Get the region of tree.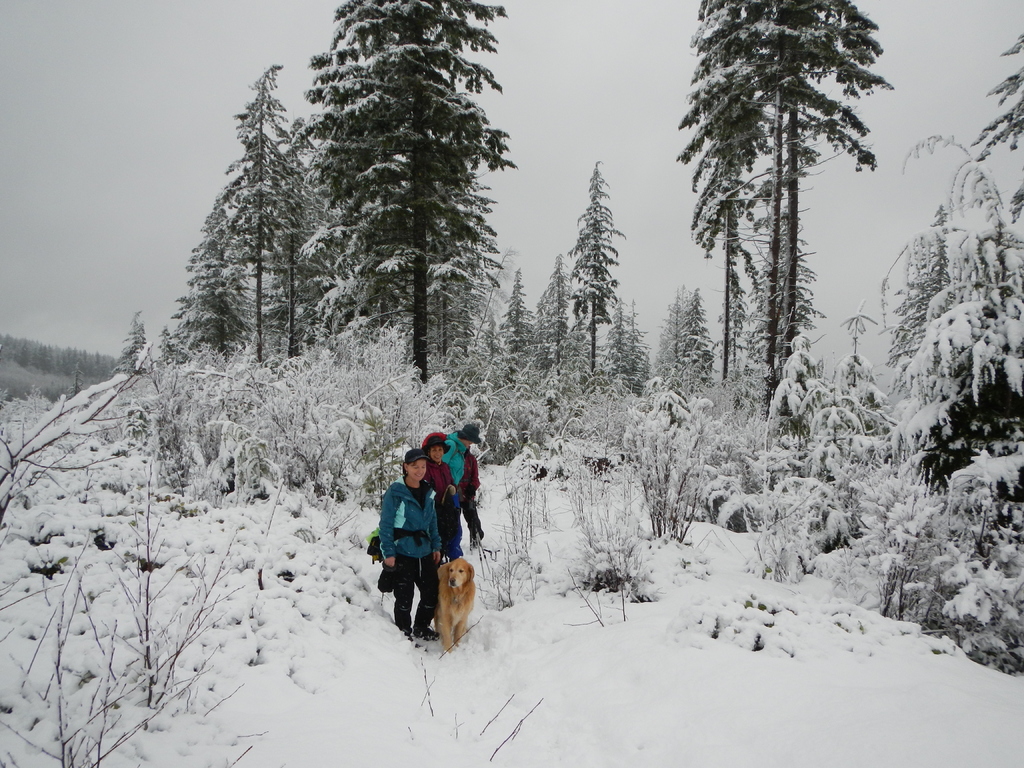
[670, 15, 903, 428].
